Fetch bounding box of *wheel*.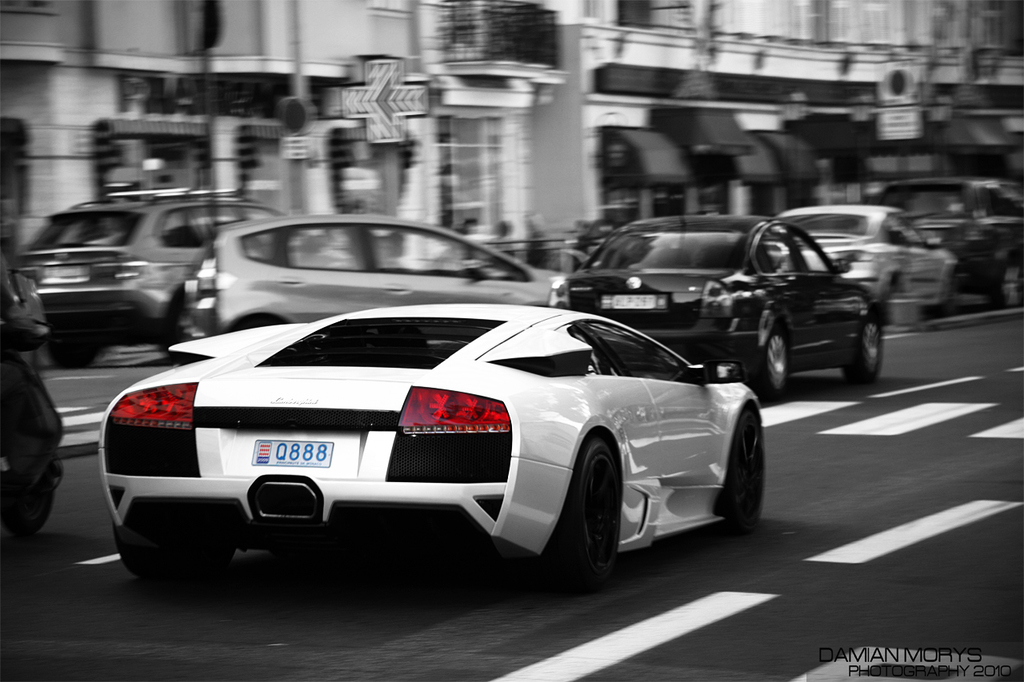
Bbox: [x1=996, y1=261, x2=1023, y2=306].
